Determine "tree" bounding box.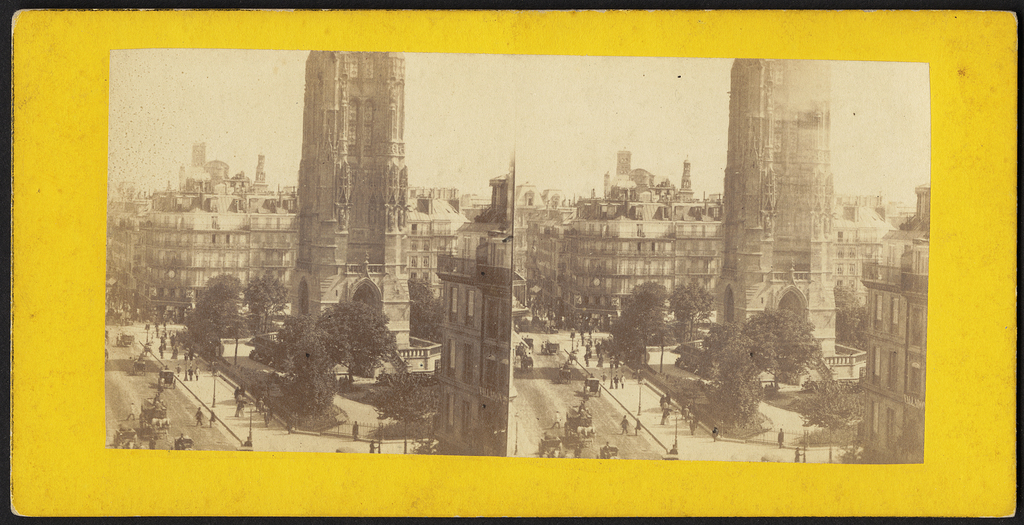
Determined: left=595, top=311, right=650, bottom=380.
